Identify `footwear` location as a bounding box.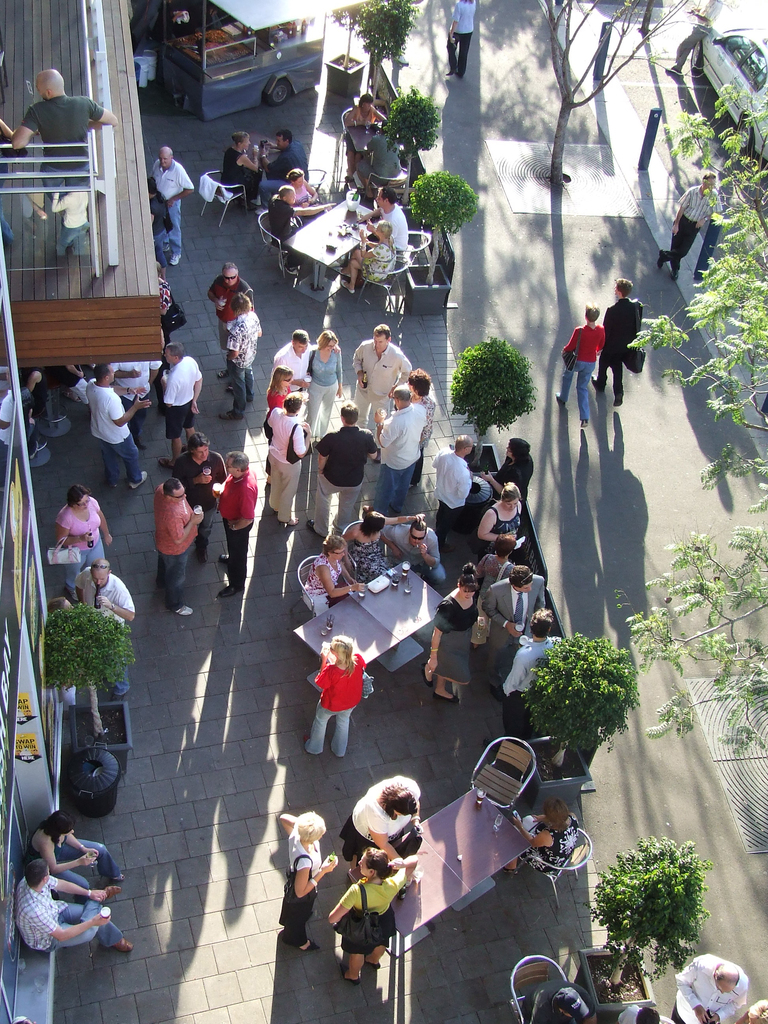
bbox=(422, 660, 430, 688).
